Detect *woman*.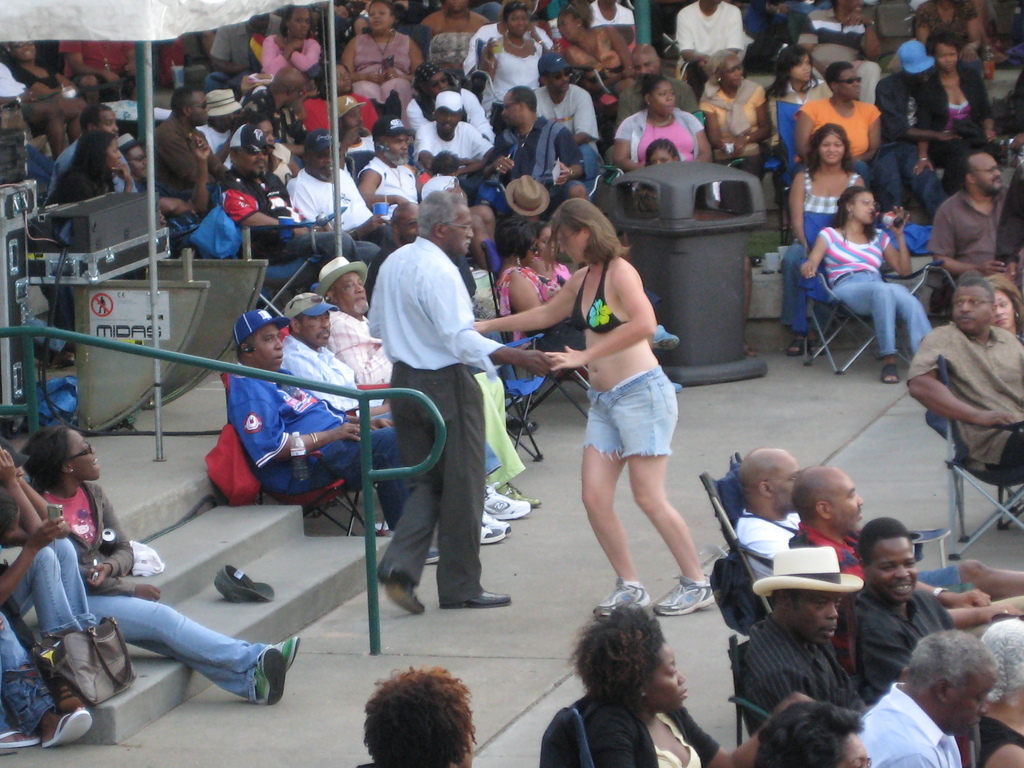
Detected at <region>756, 696, 875, 767</region>.
